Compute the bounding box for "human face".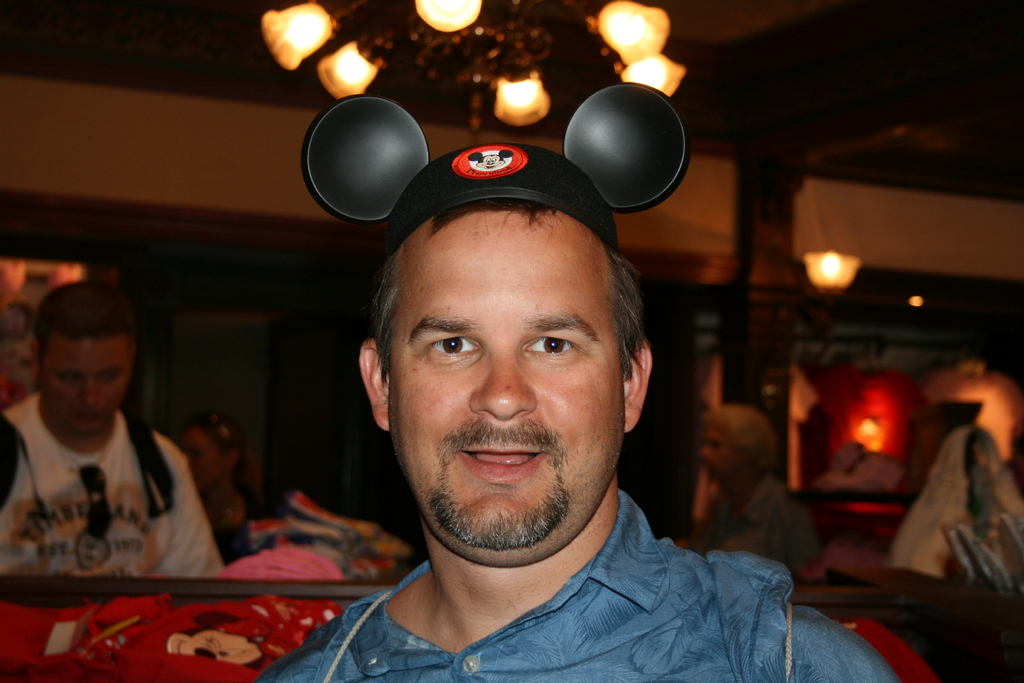
(x1=699, y1=424, x2=741, y2=484).
